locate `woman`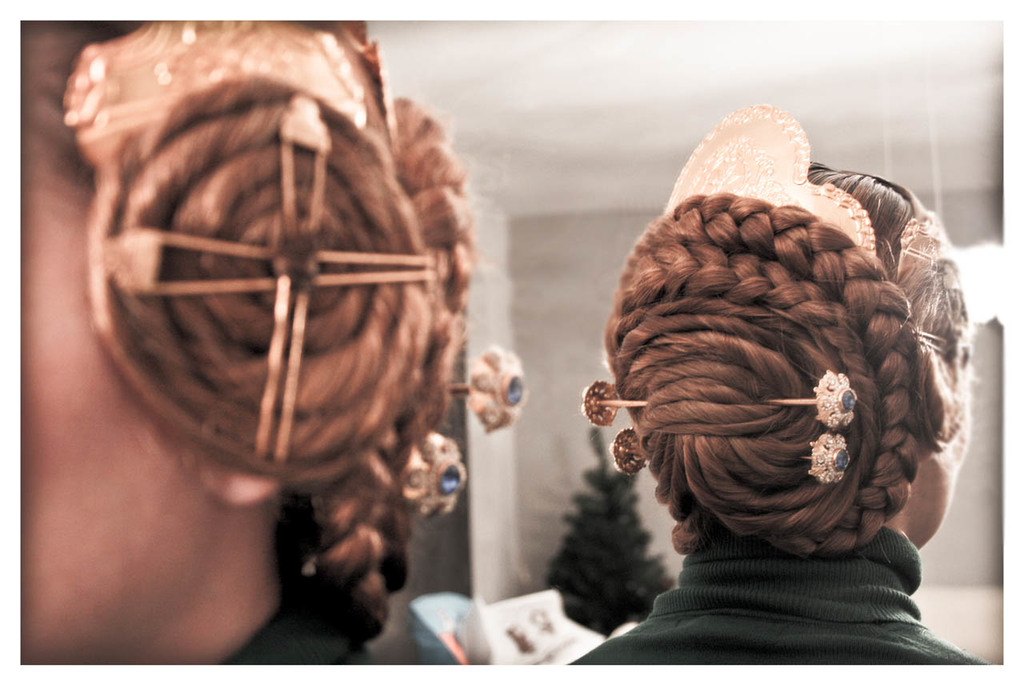
(x1=574, y1=104, x2=990, y2=662)
